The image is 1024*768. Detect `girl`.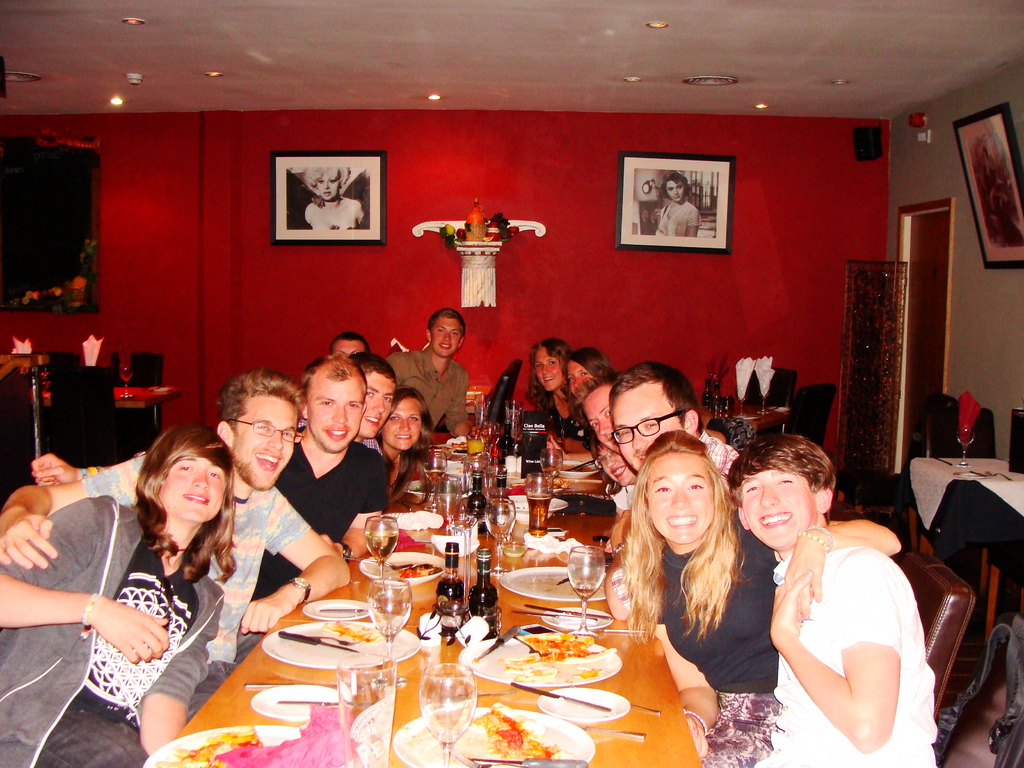
Detection: <region>621, 431, 900, 767</region>.
